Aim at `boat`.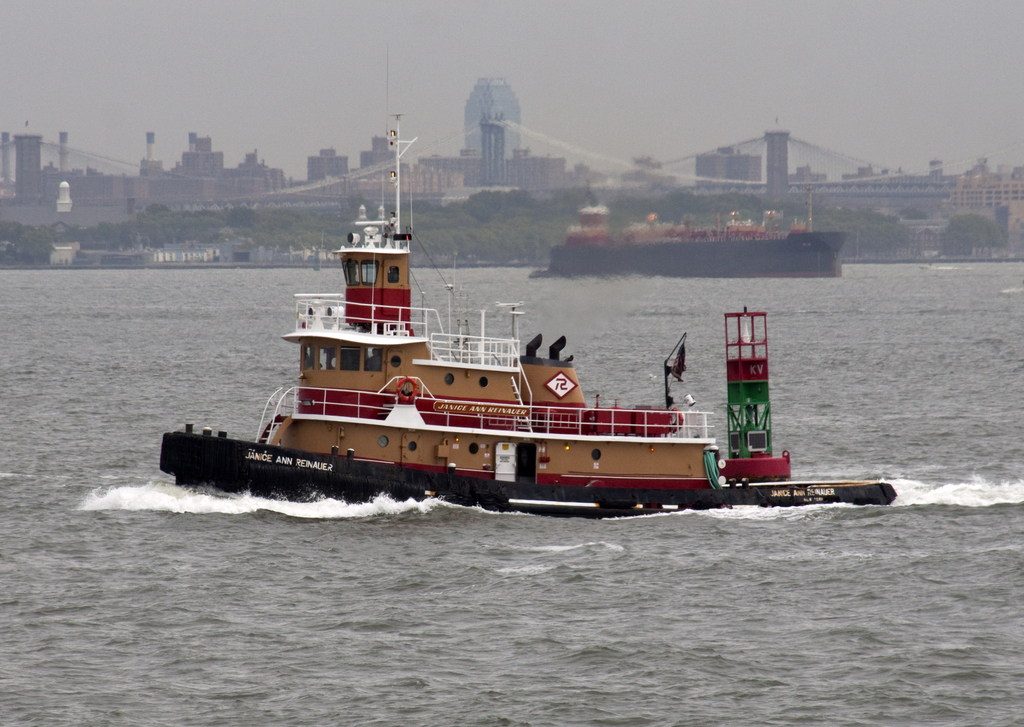
Aimed at (left=241, top=257, right=928, bottom=513).
